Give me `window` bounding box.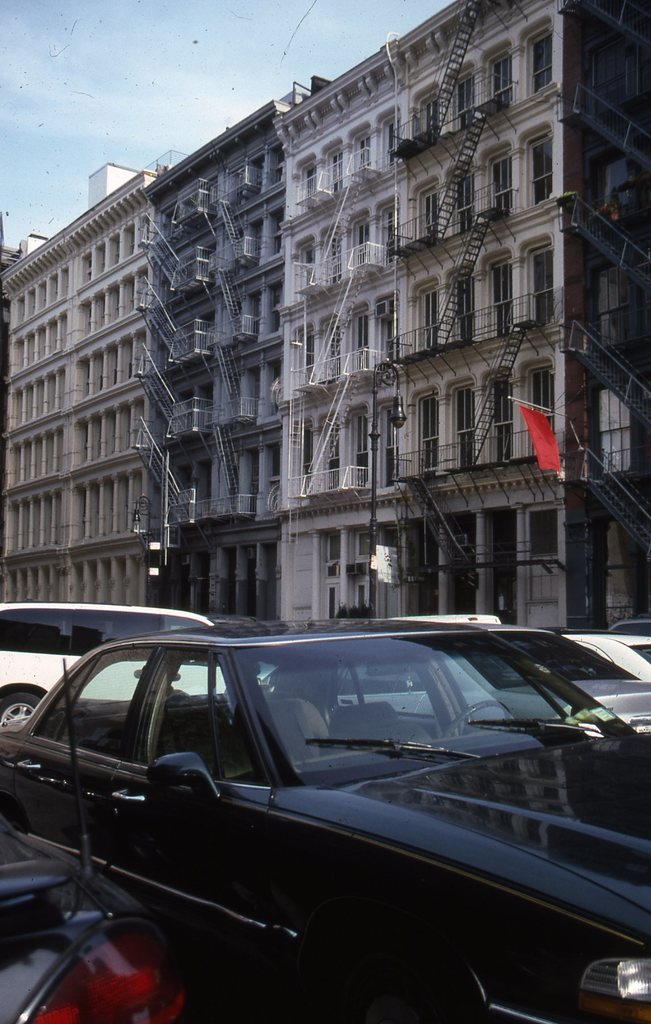
[536,246,553,319].
